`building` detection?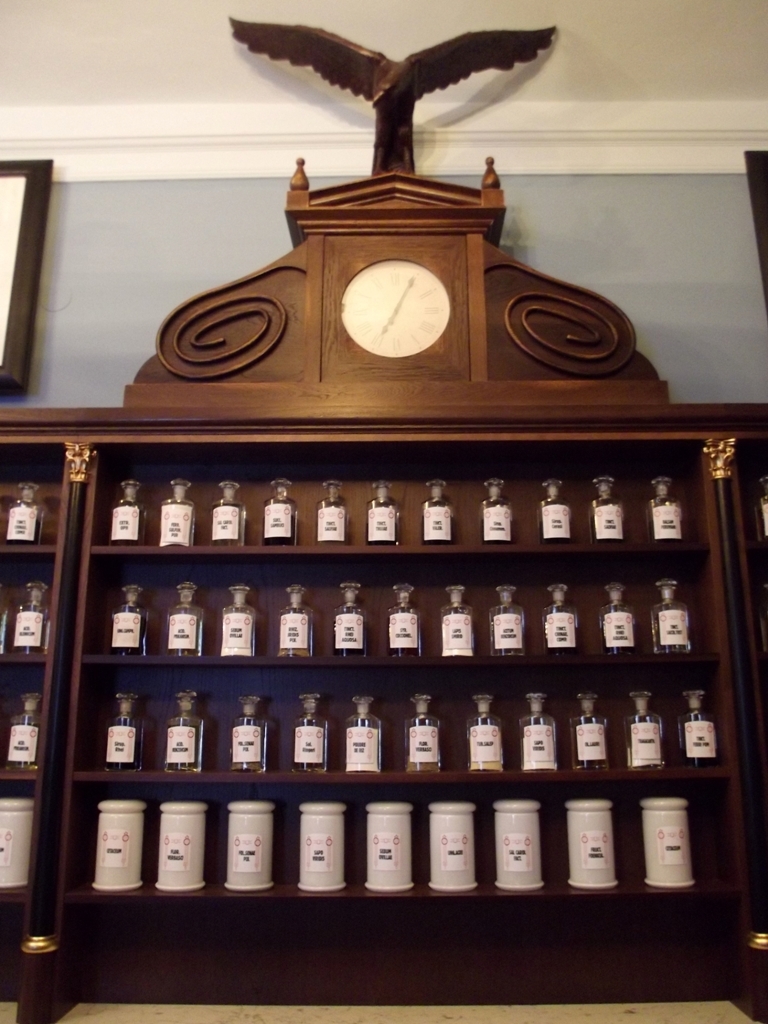
x1=0 y1=0 x2=767 y2=1023
